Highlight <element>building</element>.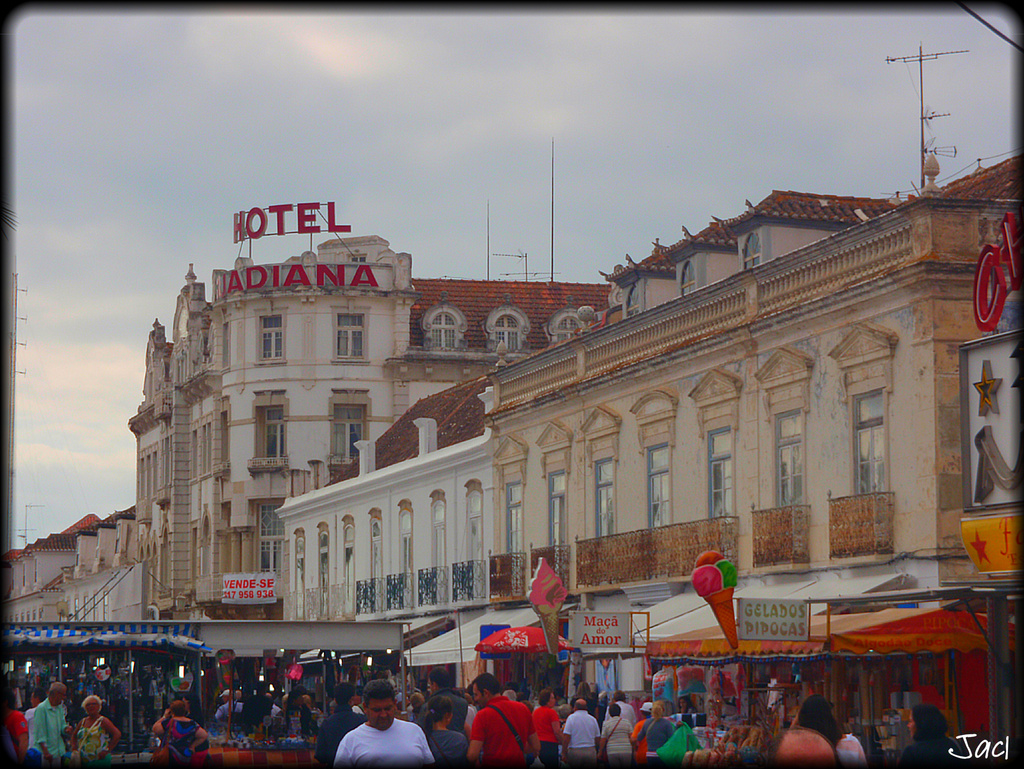
Highlighted region: x1=4 y1=150 x2=1023 y2=756.
